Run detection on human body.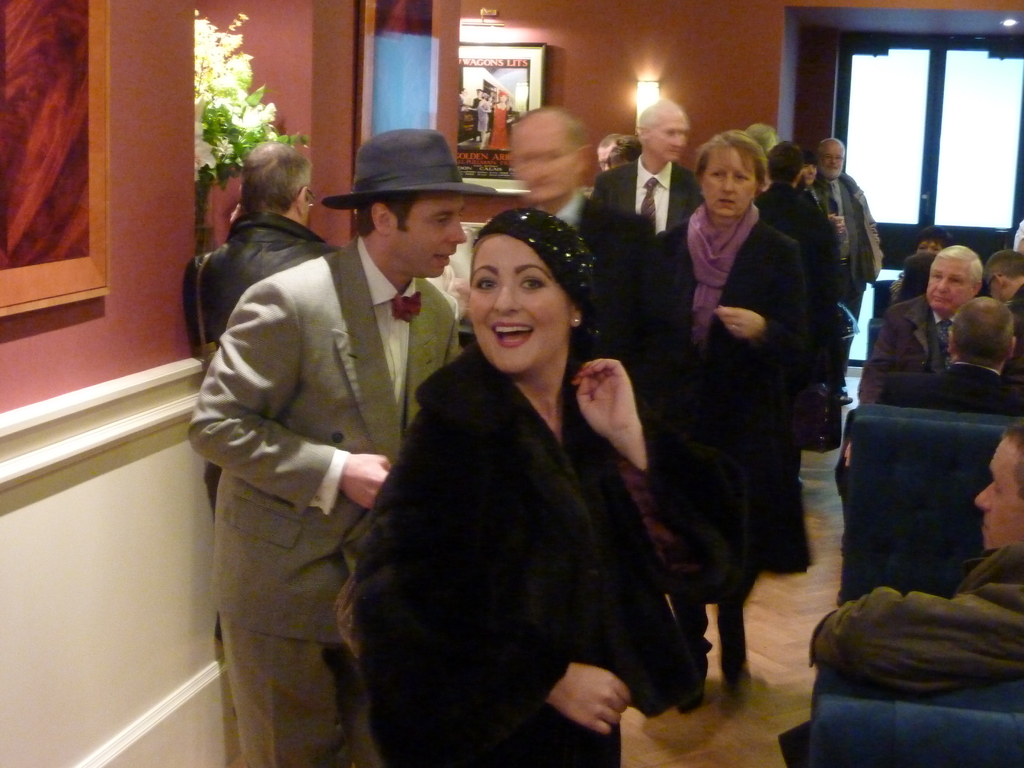
Result: select_region(833, 296, 957, 541).
